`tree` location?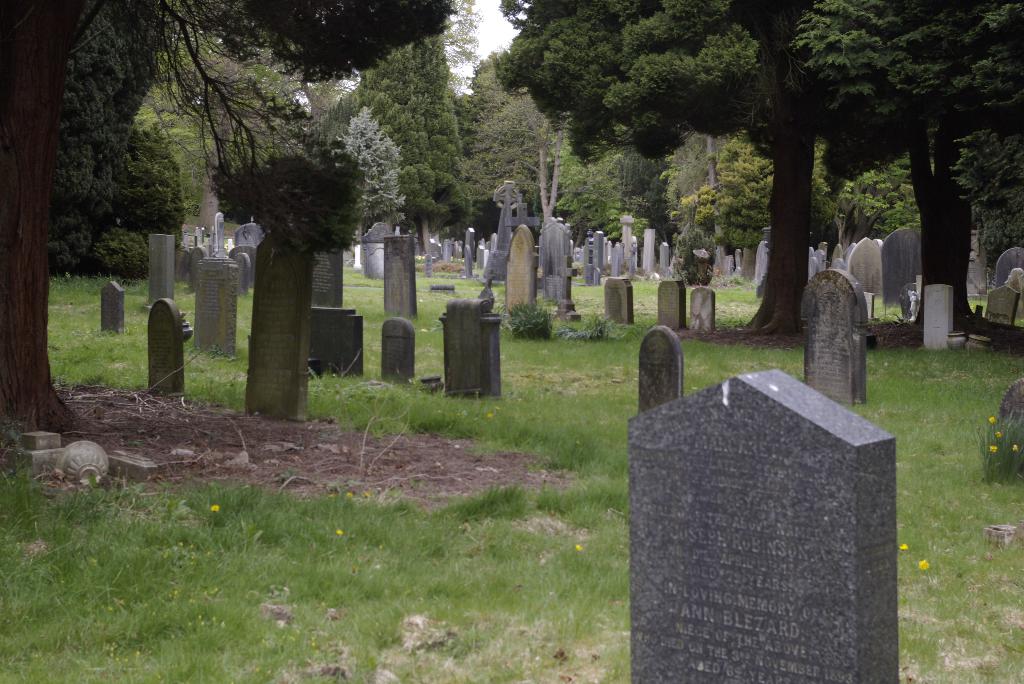
[x1=0, y1=0, x2=457, y2=441]
